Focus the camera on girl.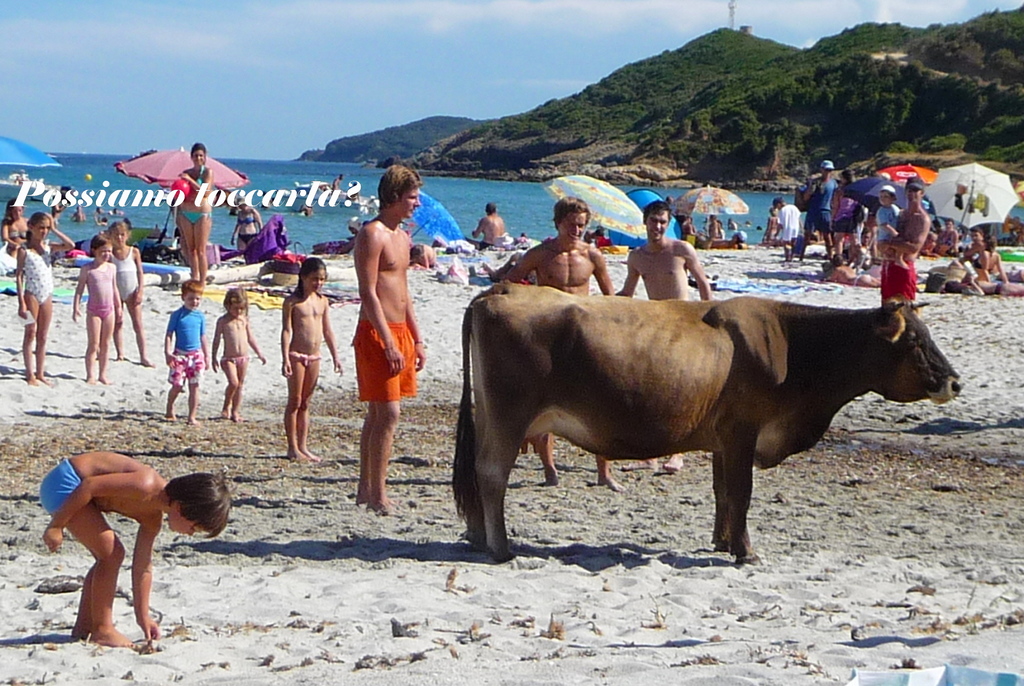
Focus region: left=11, top=211, right=76, bottom=384.
